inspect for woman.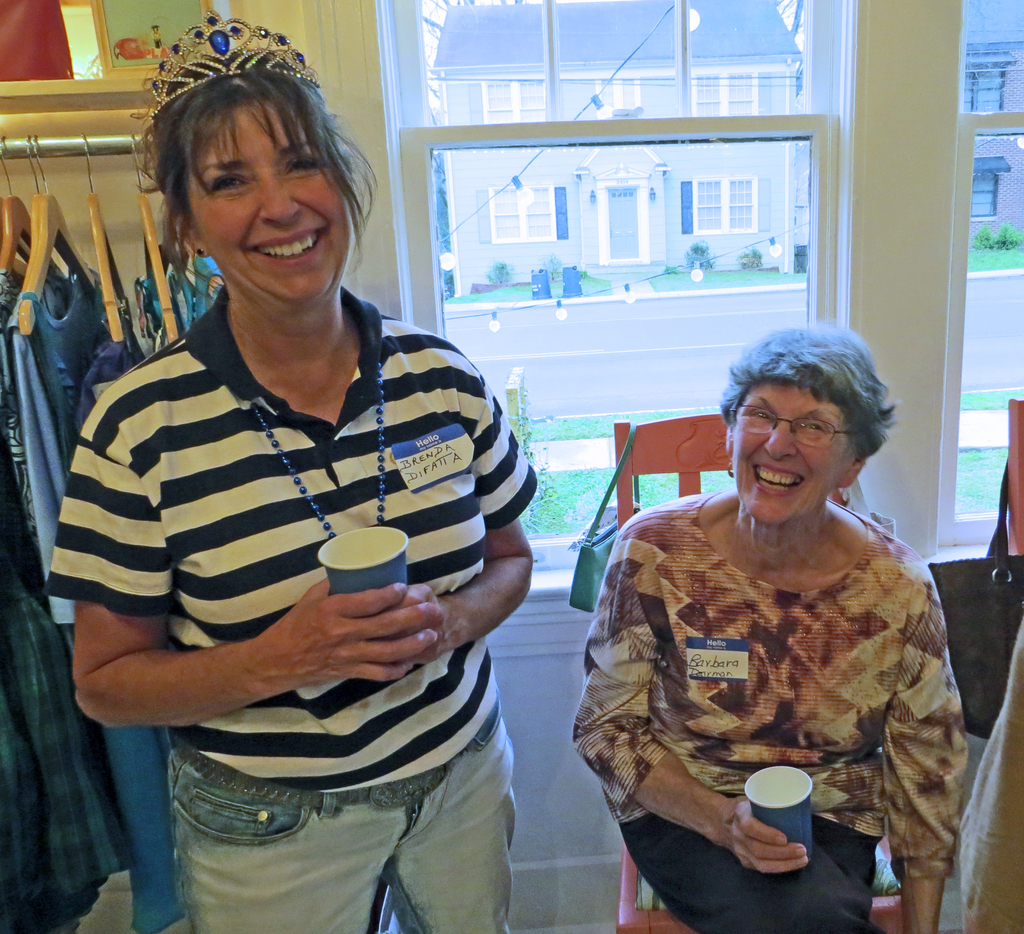
Inspection: [573,316,975,931].
